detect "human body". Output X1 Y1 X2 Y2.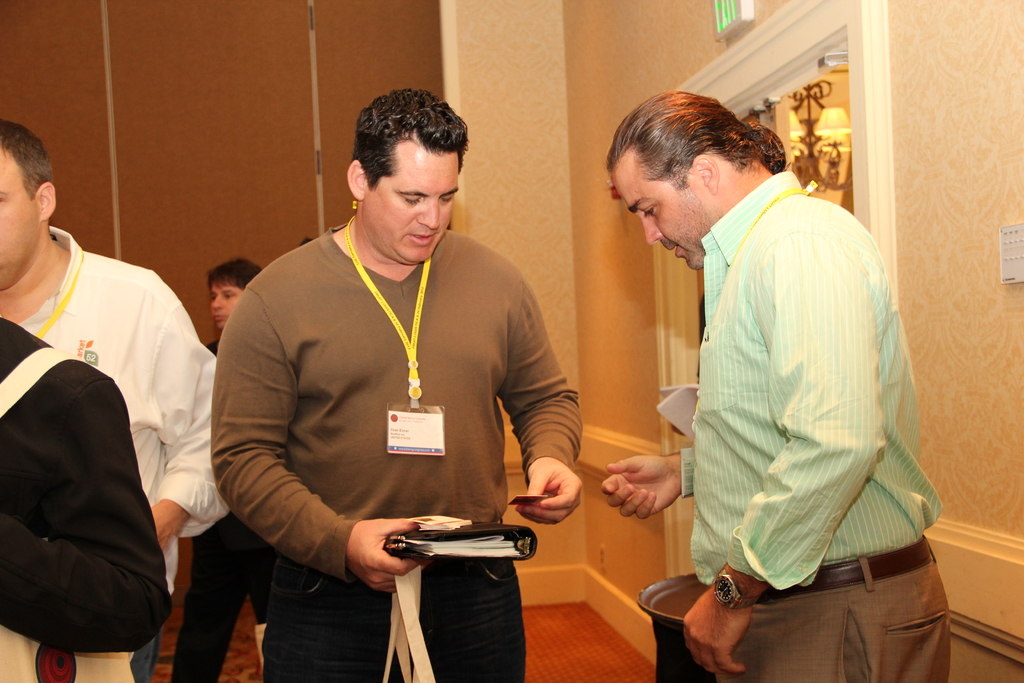
600 90 941 682.
